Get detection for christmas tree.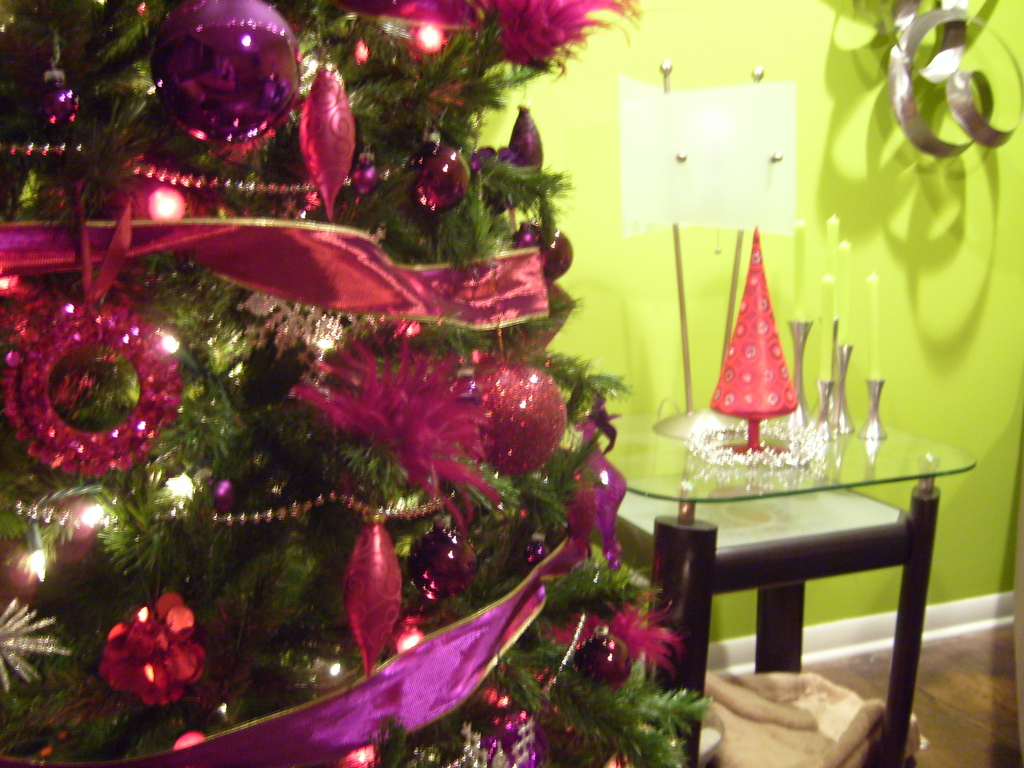
Detection: locate(0, 0, 724, 767).
